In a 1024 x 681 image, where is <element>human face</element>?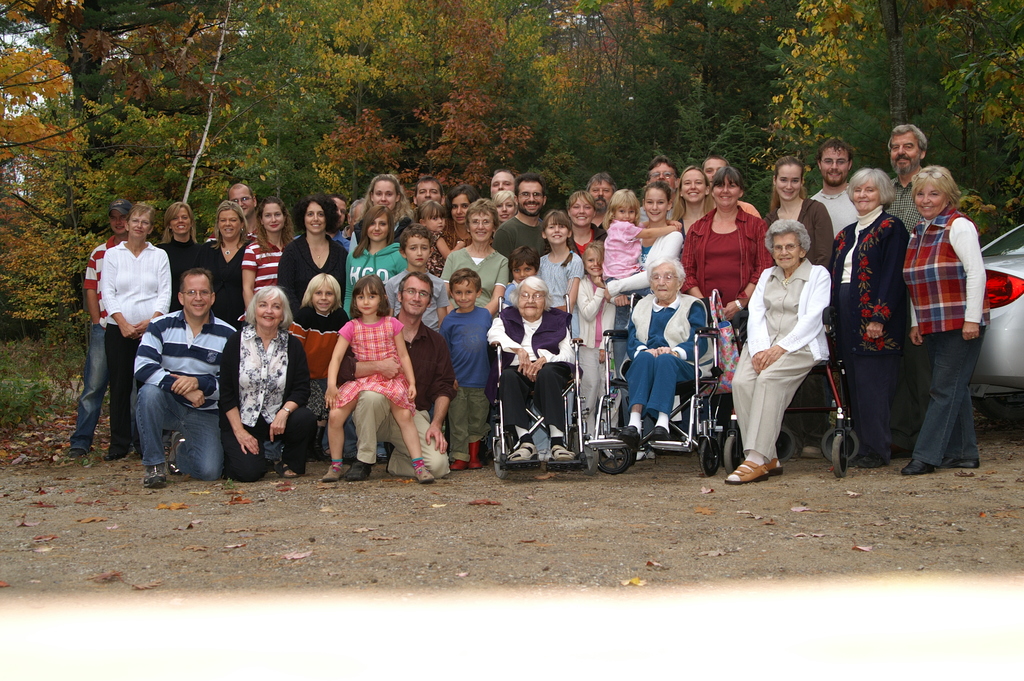
(452,194,468,220).
